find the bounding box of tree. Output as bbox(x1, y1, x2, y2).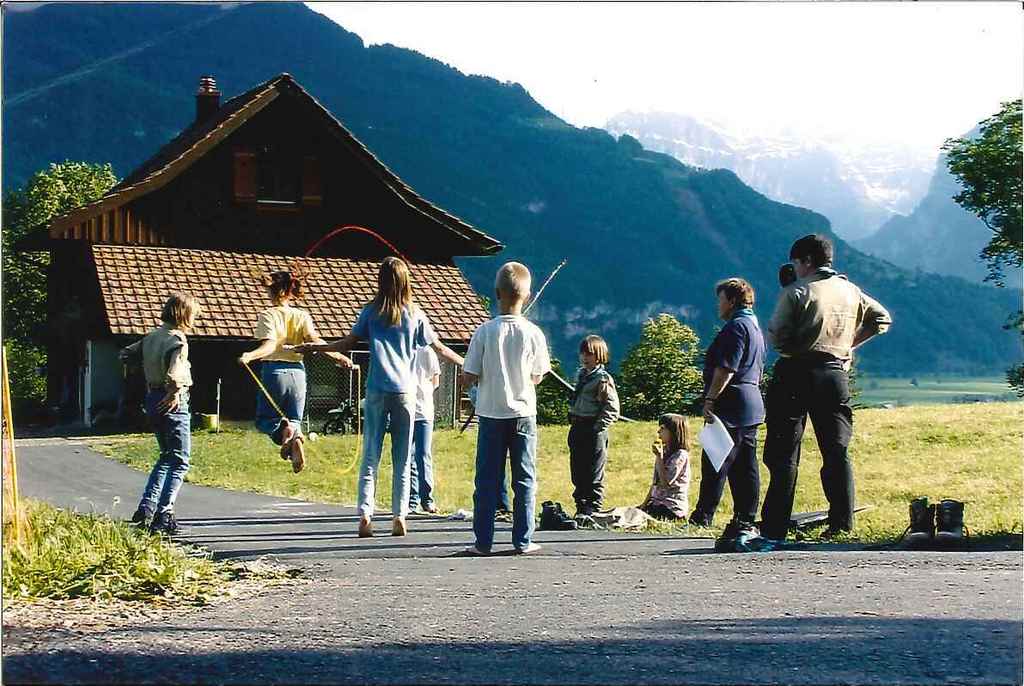
bbox(619, 309, 704, 422).
